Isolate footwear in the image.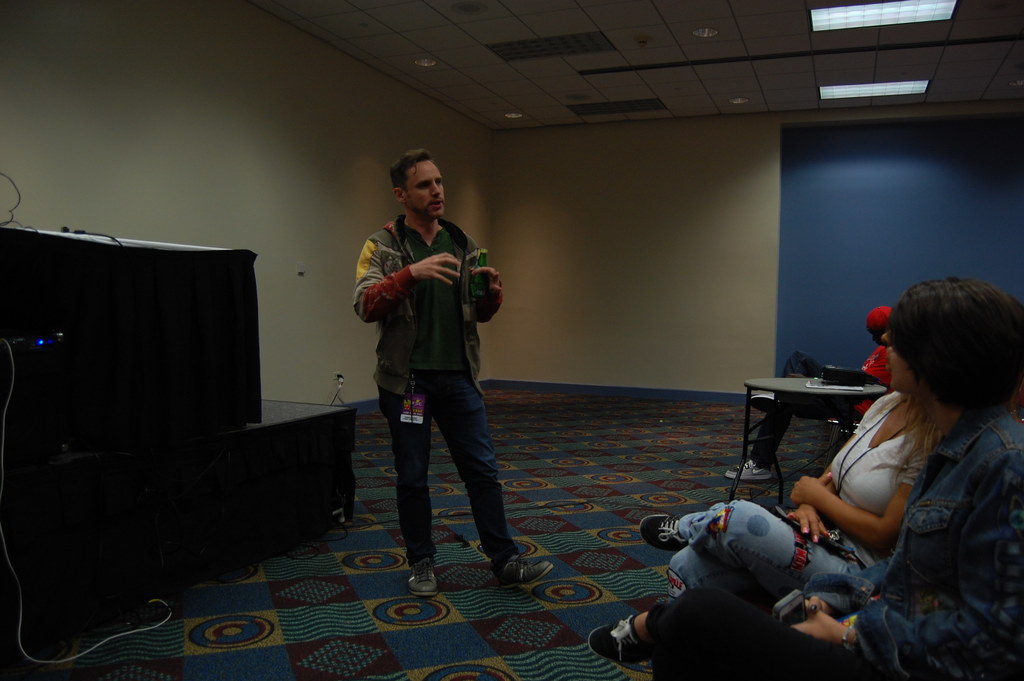
Isolated region: [644,513,690,552].
